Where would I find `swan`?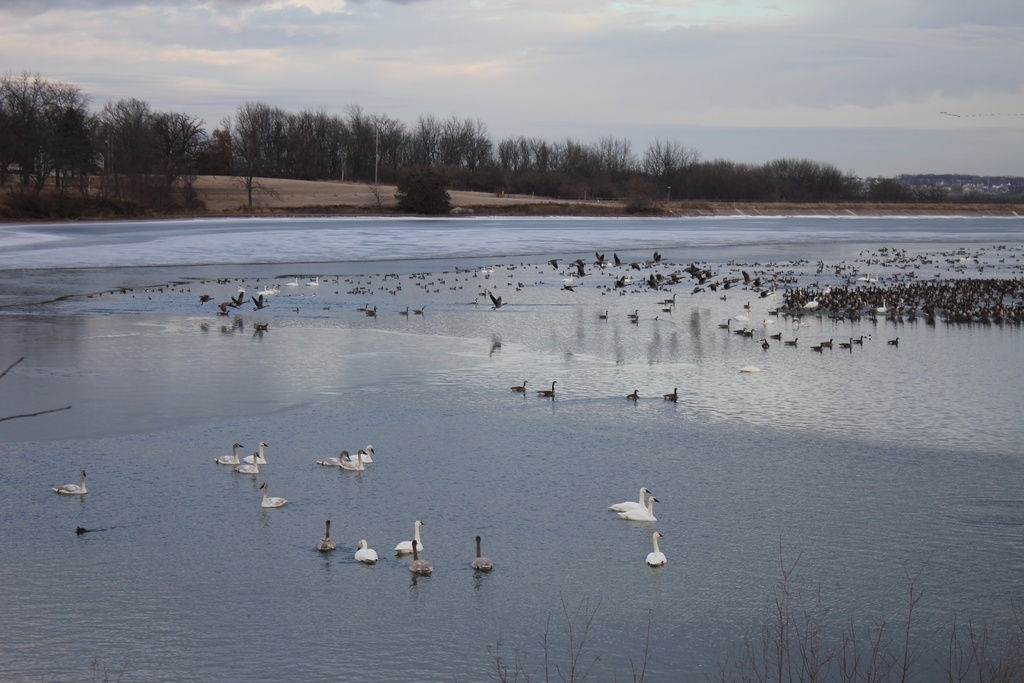
At 762:317:777:324.
